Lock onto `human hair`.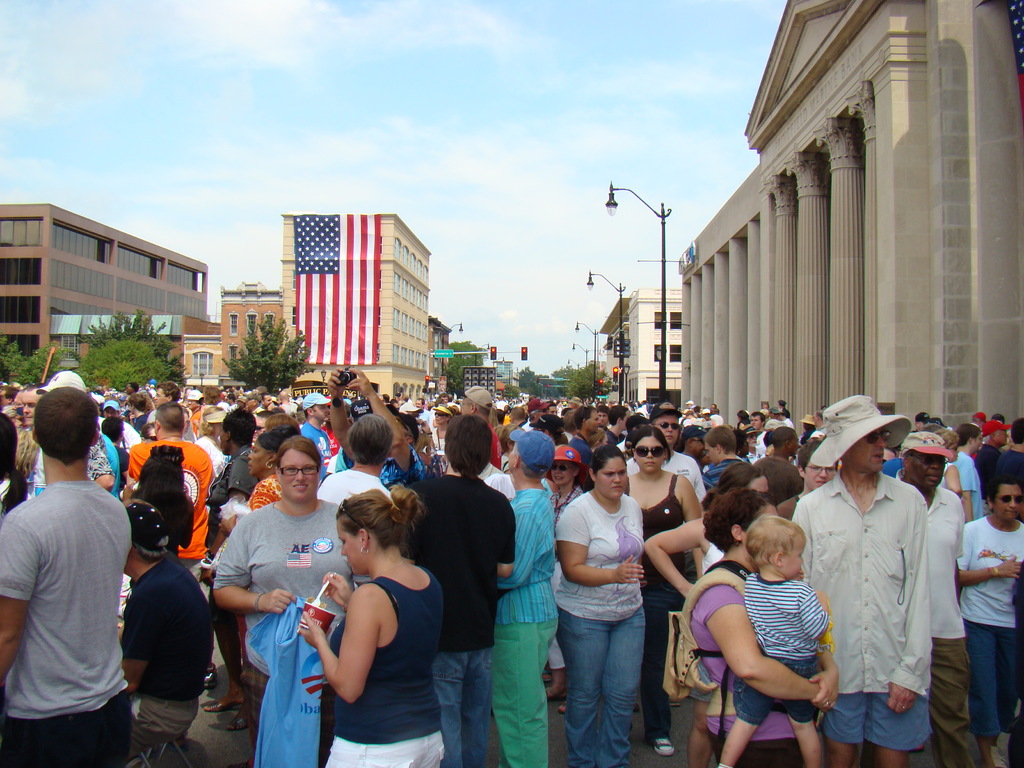
Locked: [130, 455, 188, 551].
